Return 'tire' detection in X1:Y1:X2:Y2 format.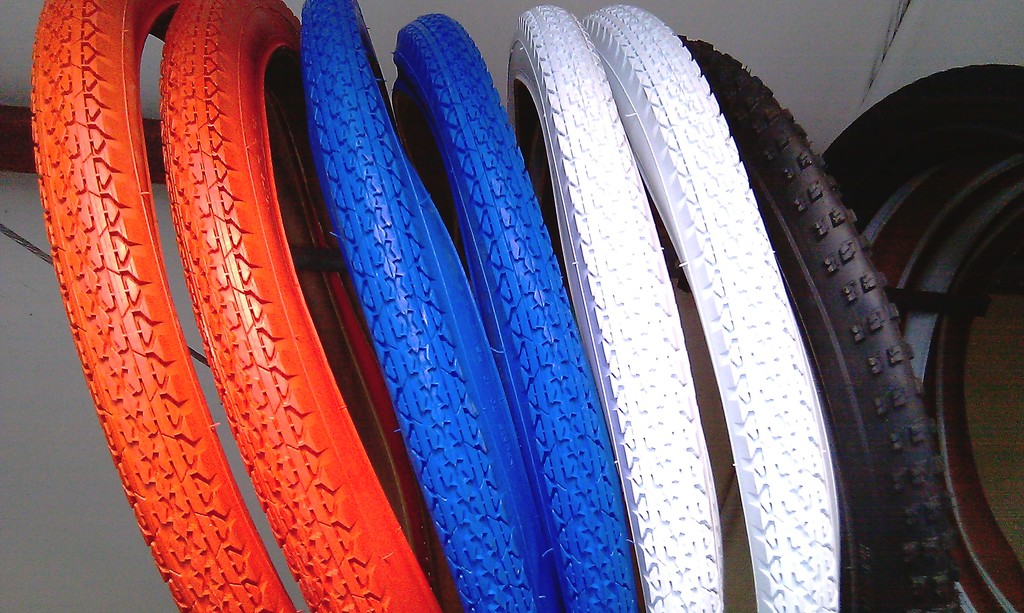
159:0:460:612.
